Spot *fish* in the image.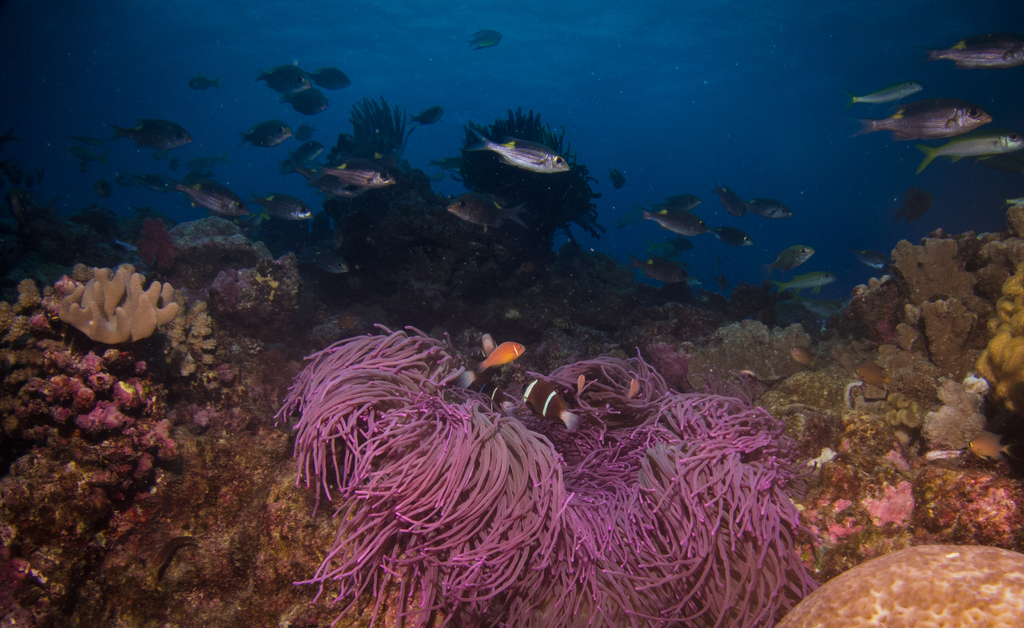
*fish* found at select_region(282, 138, 334, 168).
